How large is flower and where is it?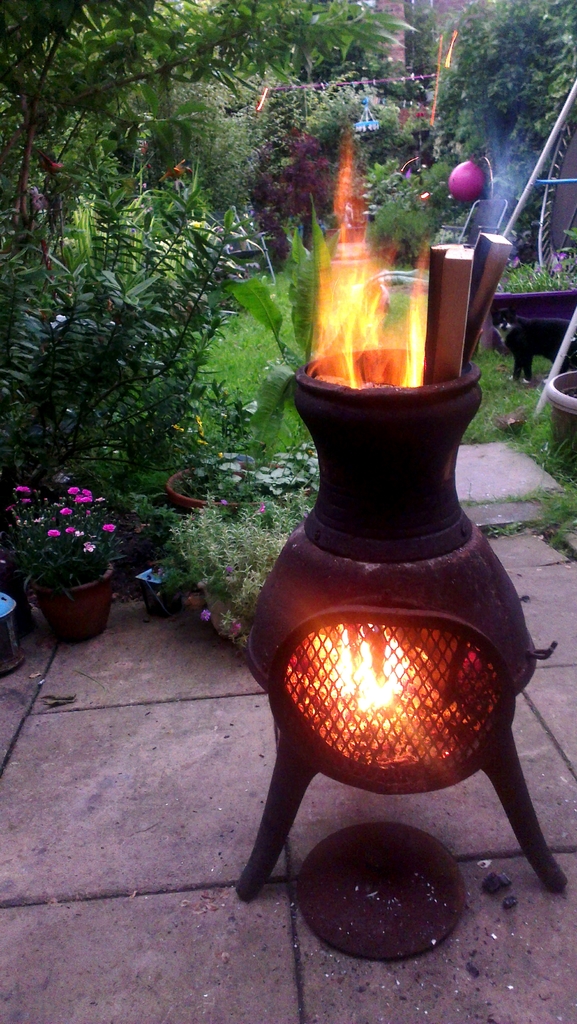
Bounding box: (44,528,63,540).
